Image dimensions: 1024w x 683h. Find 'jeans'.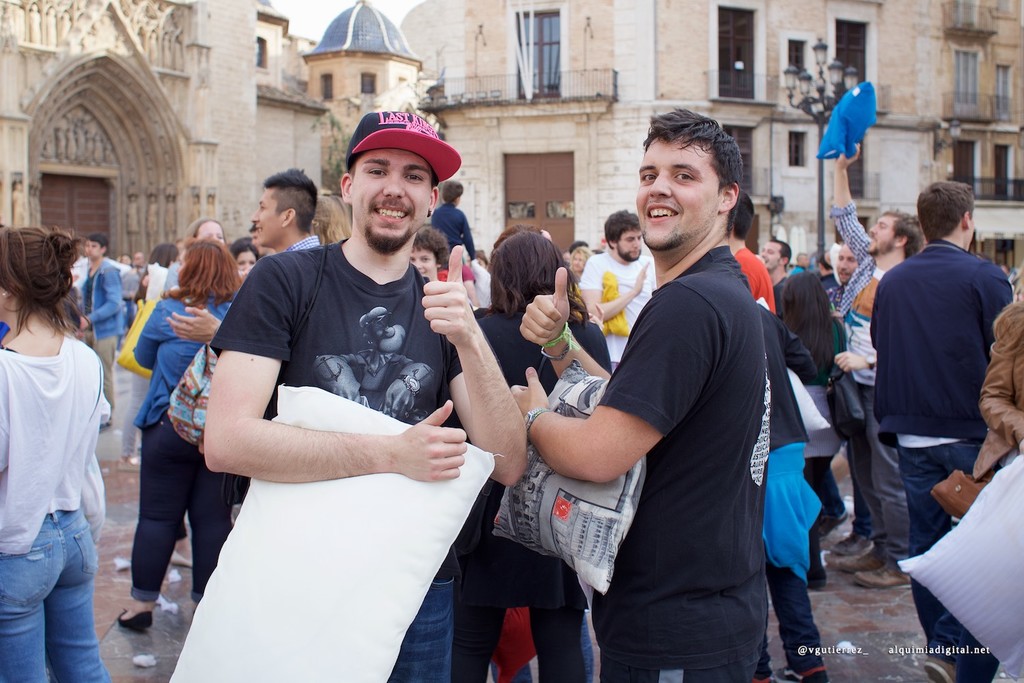
{"left": 899, "top": 443, "right": 989, "bottom": 640}.
